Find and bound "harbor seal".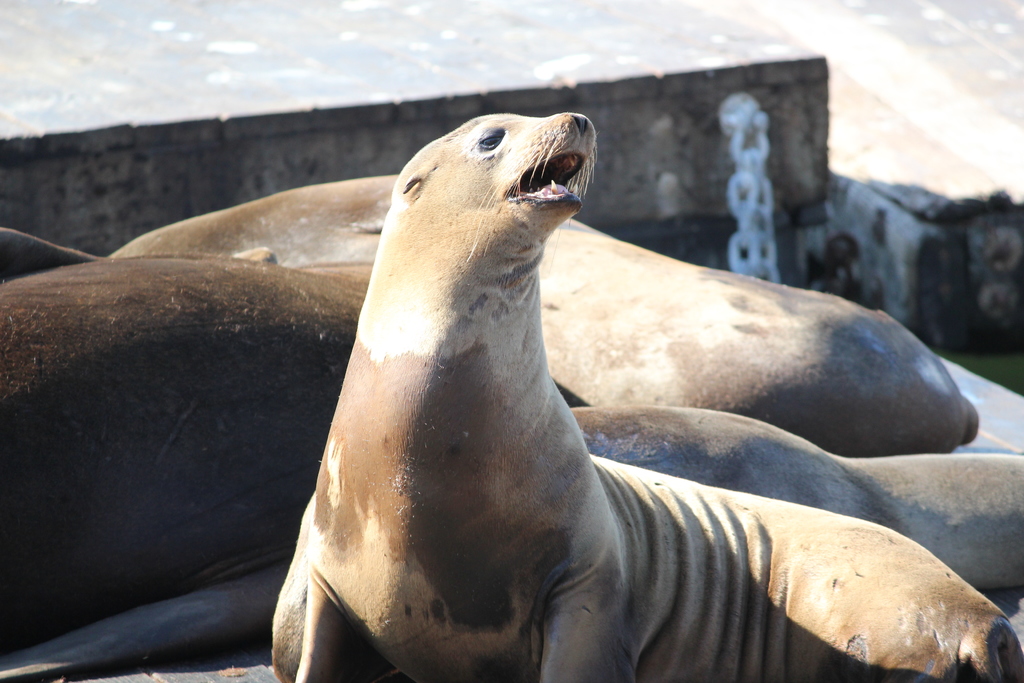
Bound: 267,108,1023,682.
